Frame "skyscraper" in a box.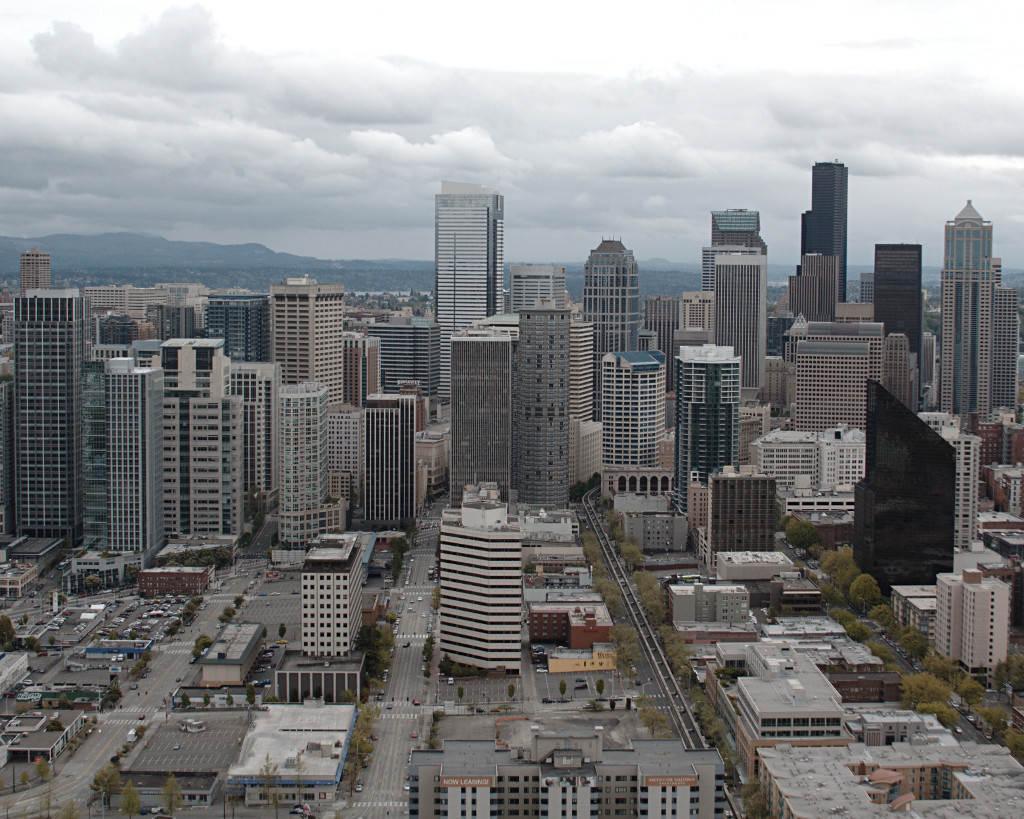
x1=205 y1=293 x2=275 y2=369.
